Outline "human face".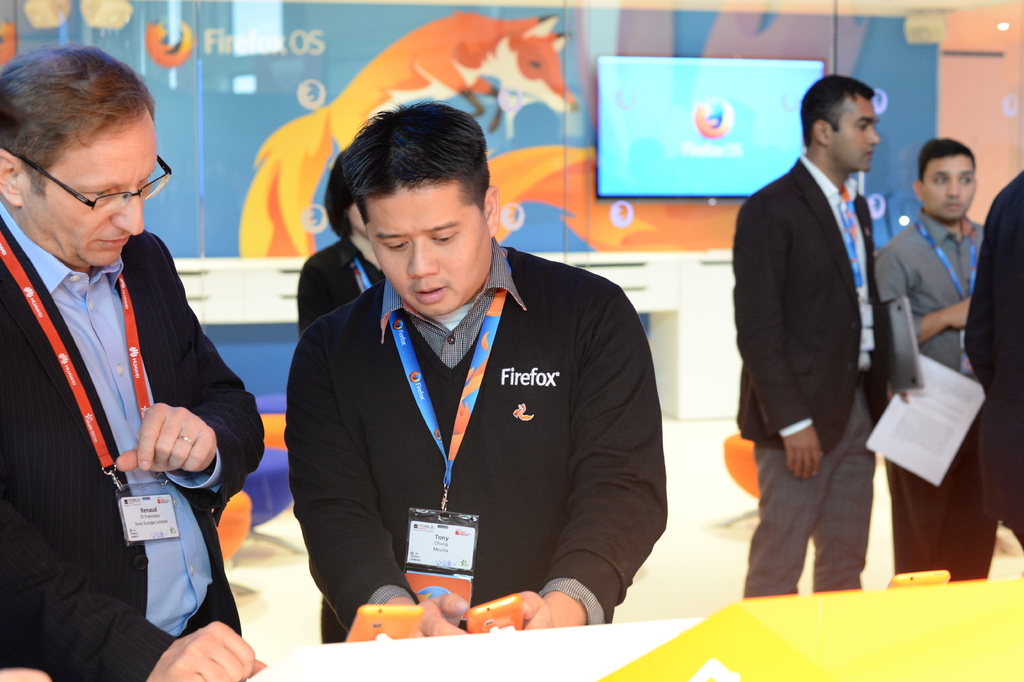
Outline: pyautogui.locateOnScreen(920, 152, 977, 220).
